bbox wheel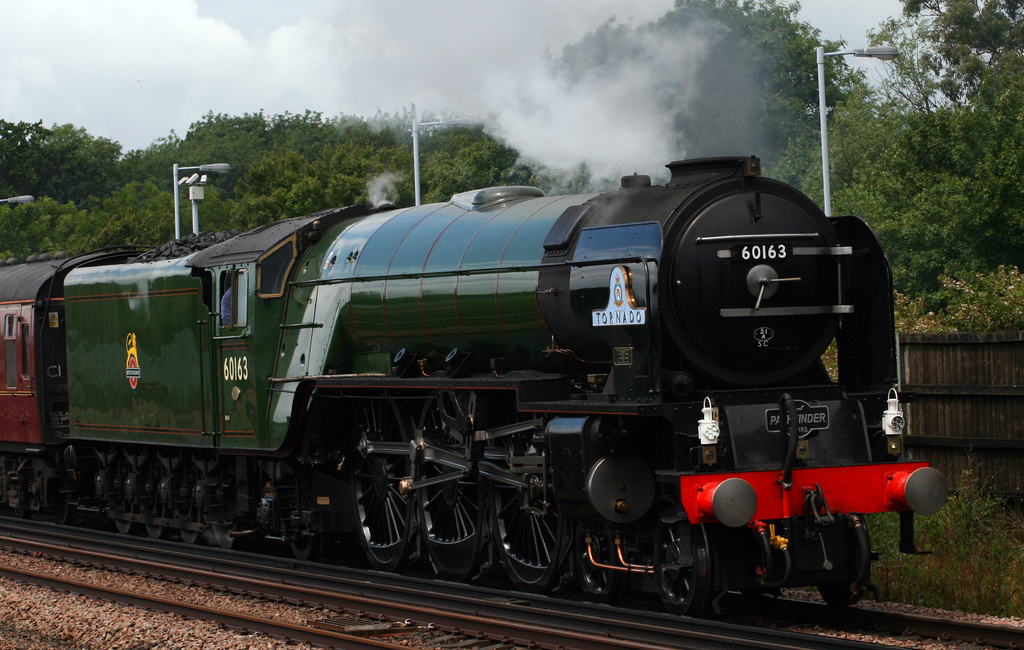
[x1=50, y1=480, x2=75, y2=525]
